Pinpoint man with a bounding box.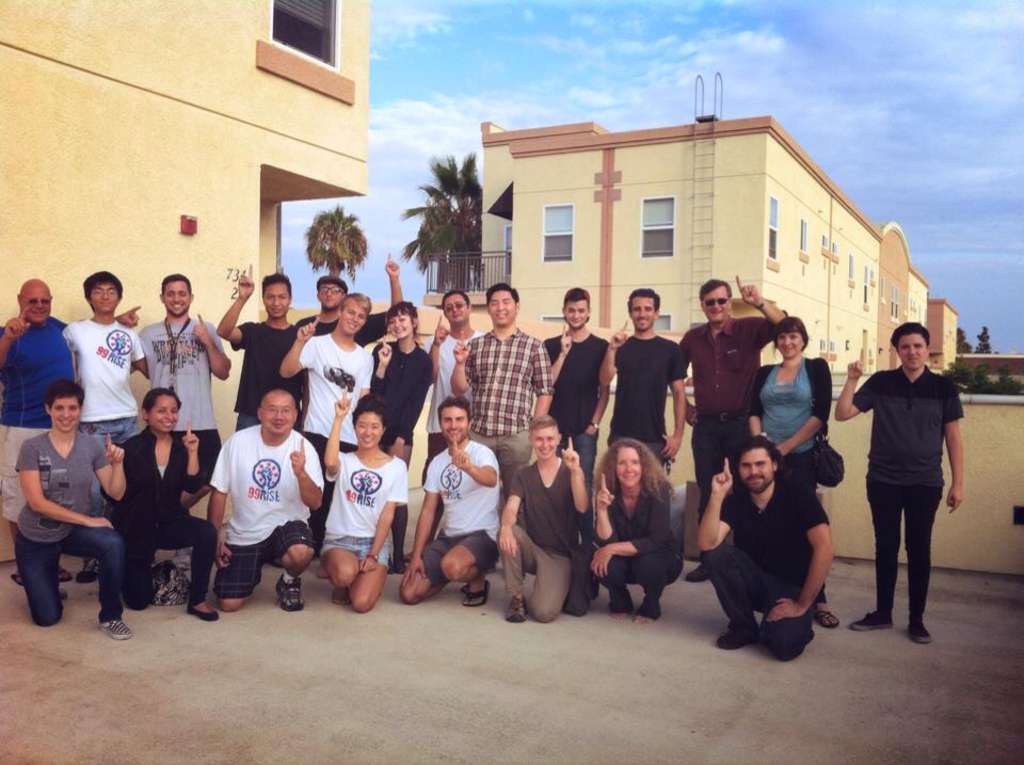
pyautogui.locateOnScreen(221, 264, 300, 439).
